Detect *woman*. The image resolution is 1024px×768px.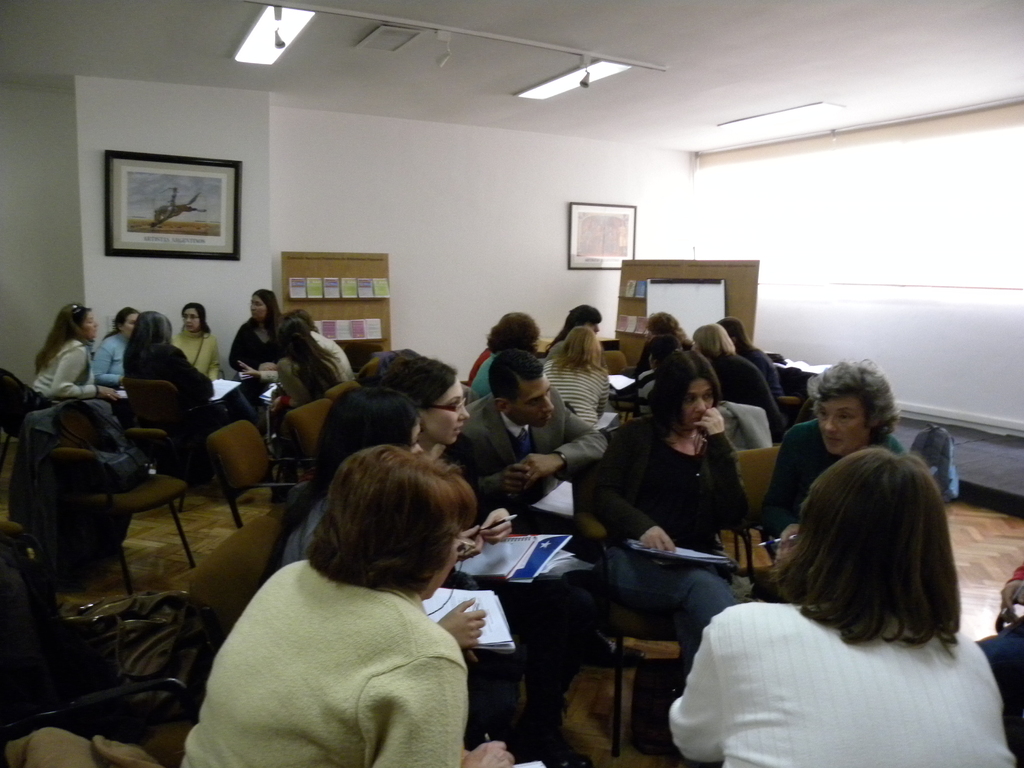
(276,387,543,751).
